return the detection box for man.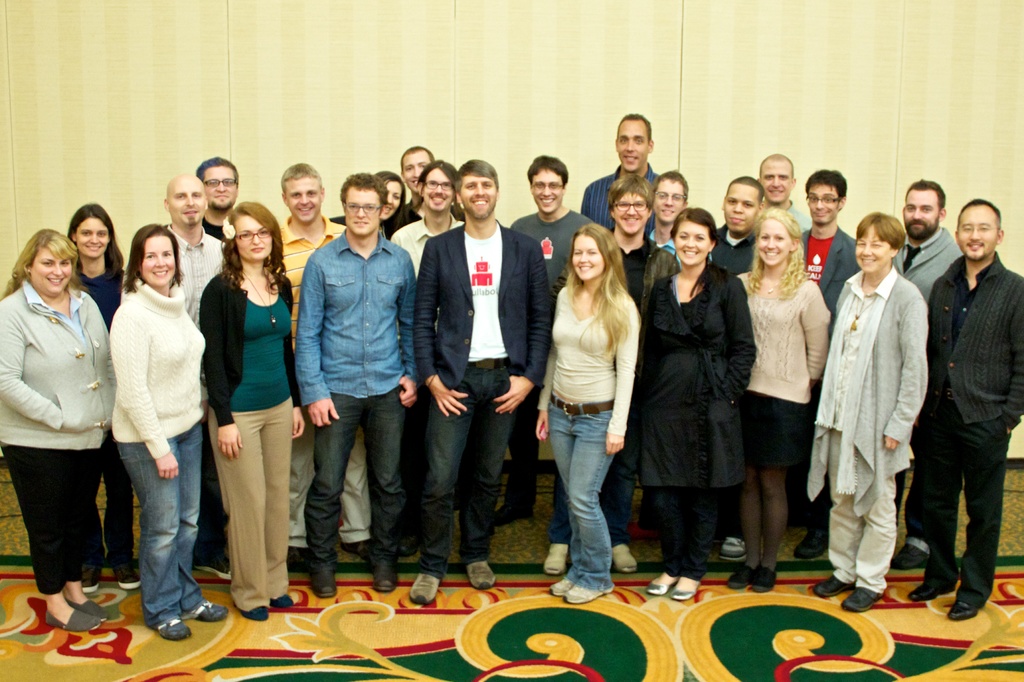
(410,156,549,605).
